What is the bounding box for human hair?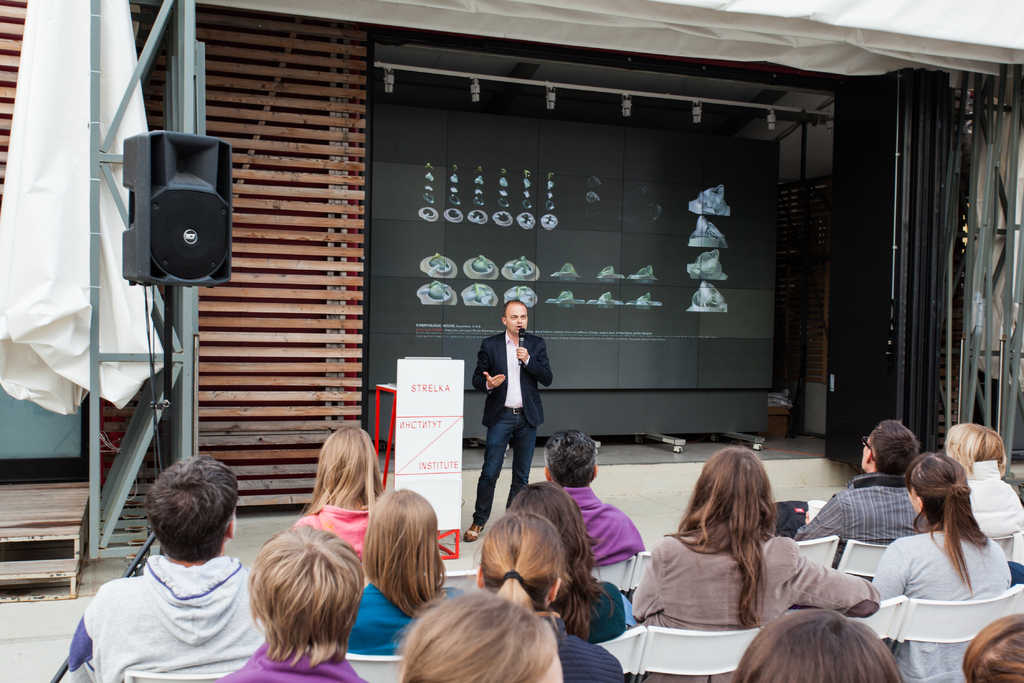
detection(661, 448, 779, 626).
